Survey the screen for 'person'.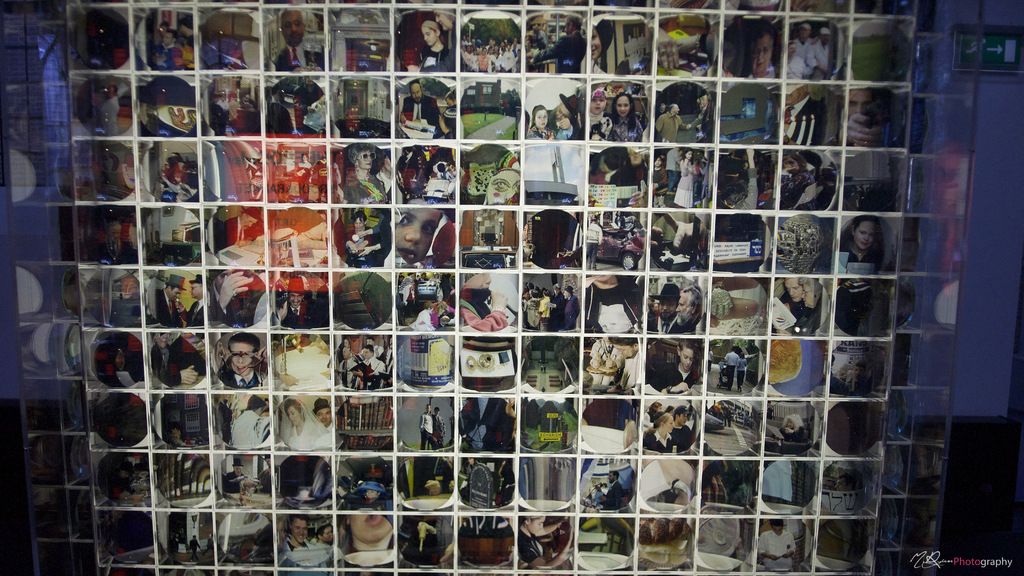
Survey found: l=797, t=24, r=818, b=78.
